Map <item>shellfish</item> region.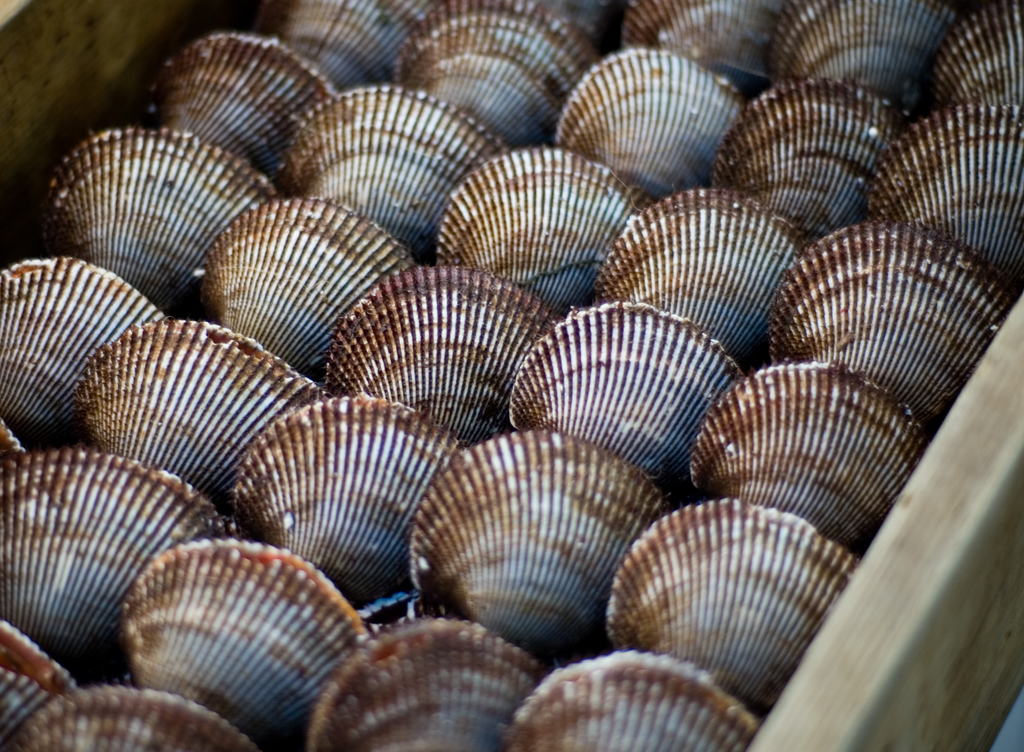
Mapped to region(393, 0, 604, 150).
